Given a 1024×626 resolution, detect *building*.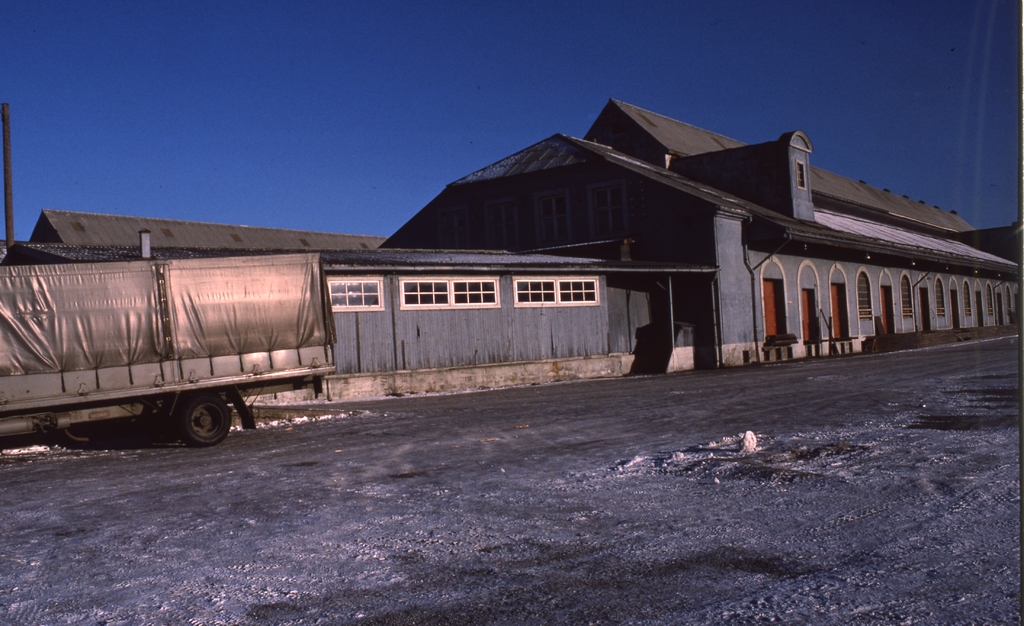
pyautogui.locateOnScreen(33, 97, 1023, 408).
